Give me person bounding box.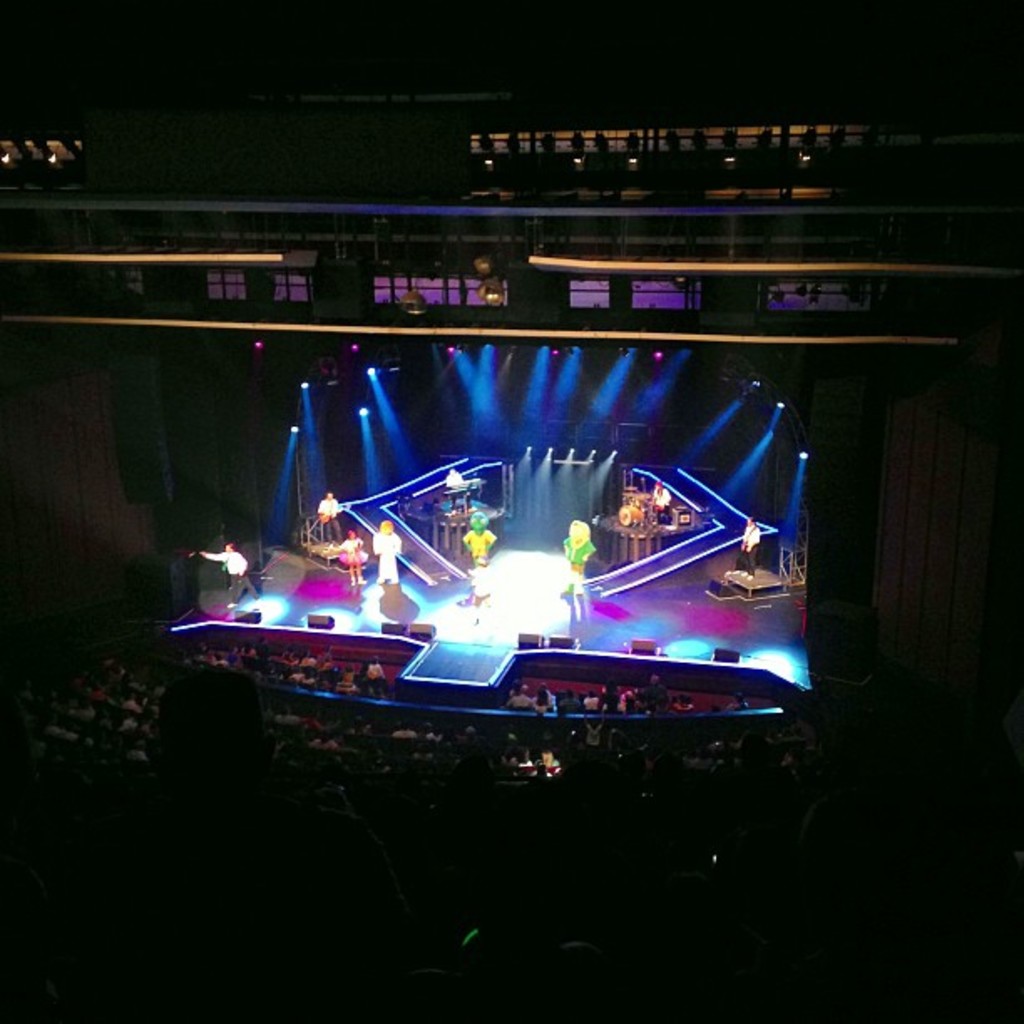
[x1=316, y1=490, x2=340, y2=530].
